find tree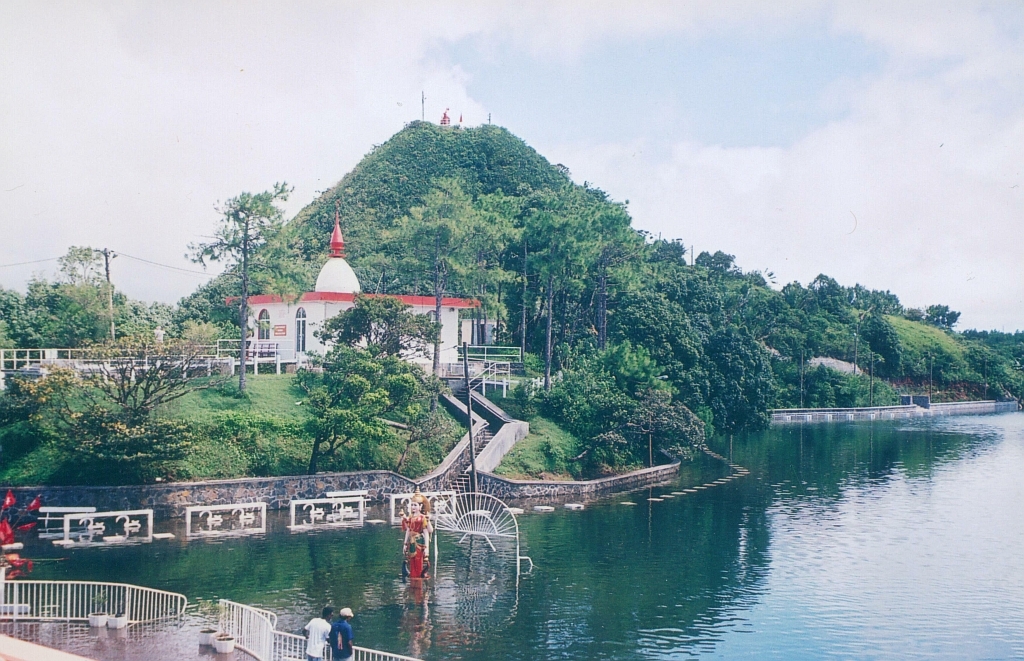
rect(283, 331, 445, 497)
